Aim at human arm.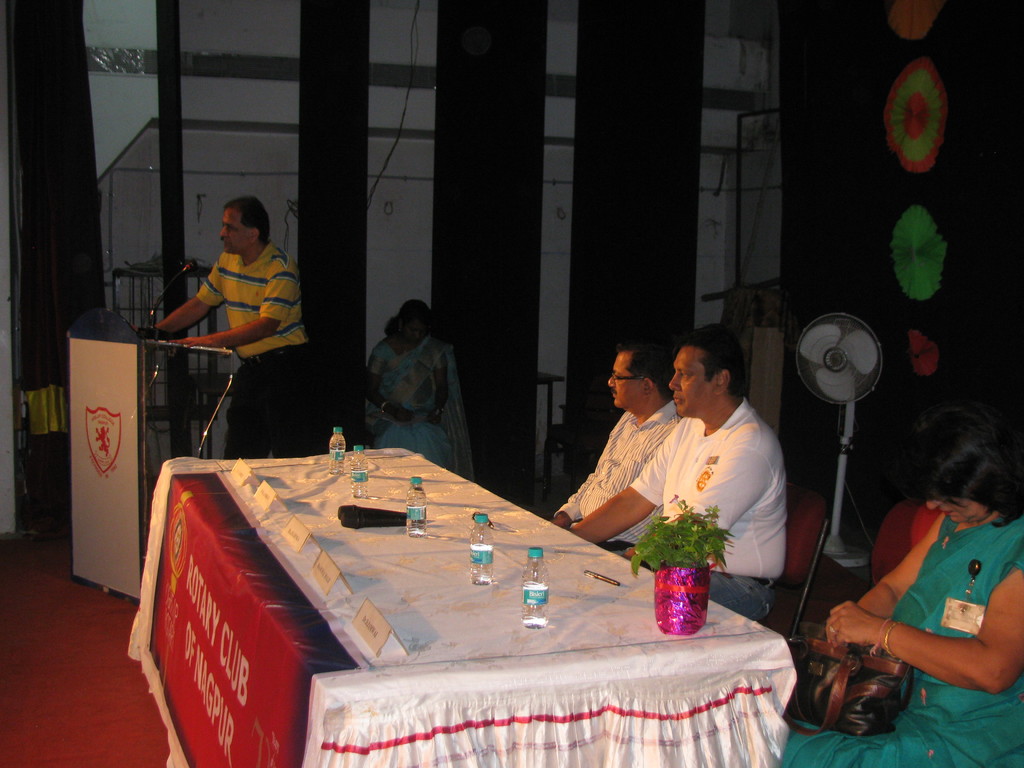
Aimed at 631/429/769/563.
